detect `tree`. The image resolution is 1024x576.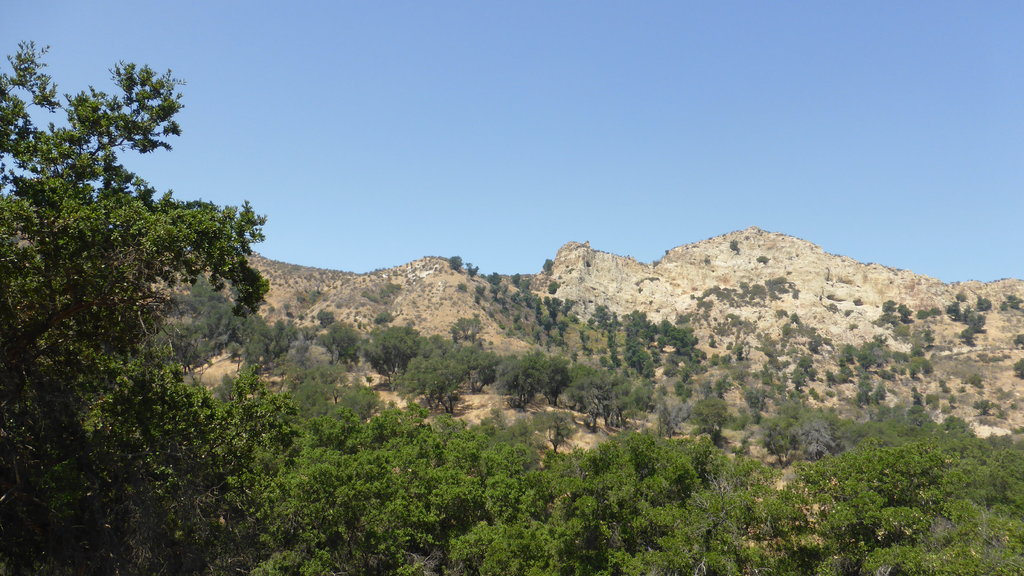
bbox(504, 325, 556, 396).
